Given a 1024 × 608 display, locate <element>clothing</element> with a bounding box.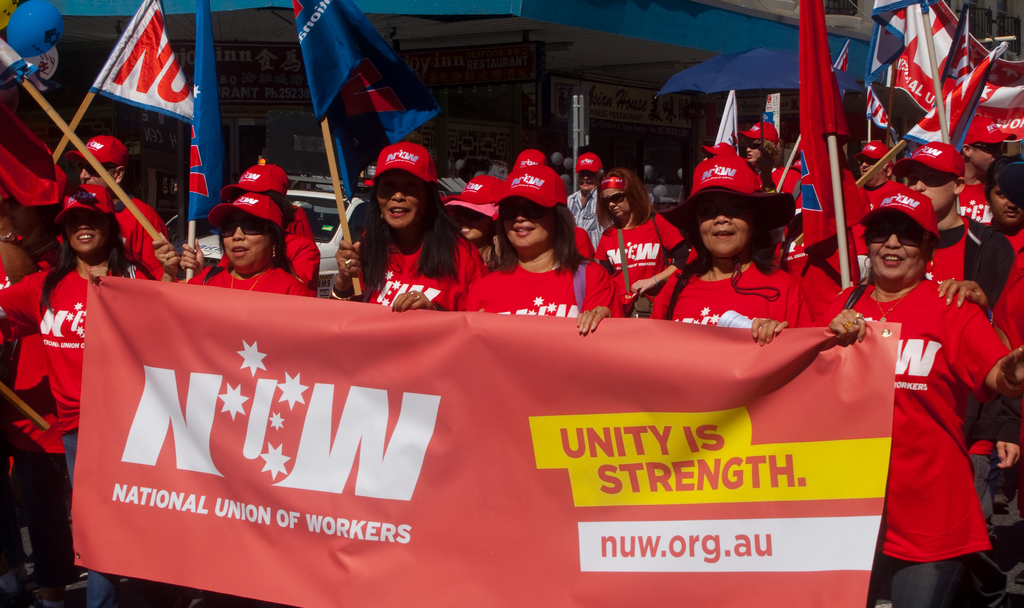
Located: x1=488 y1=254 x2=588 y2=321.
